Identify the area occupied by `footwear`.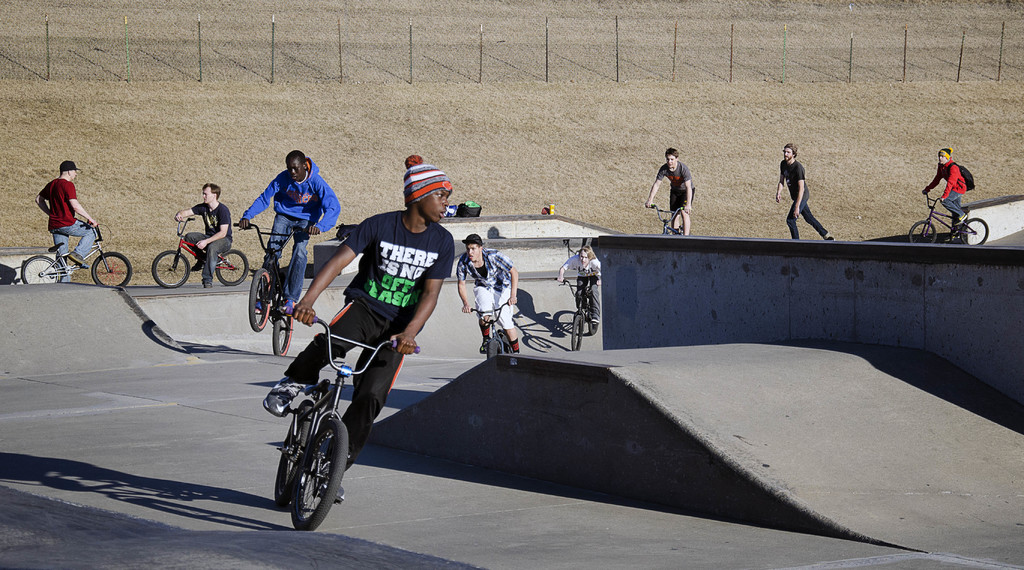
Area: (x1=592, y1=319, x2=597, y2=327).
